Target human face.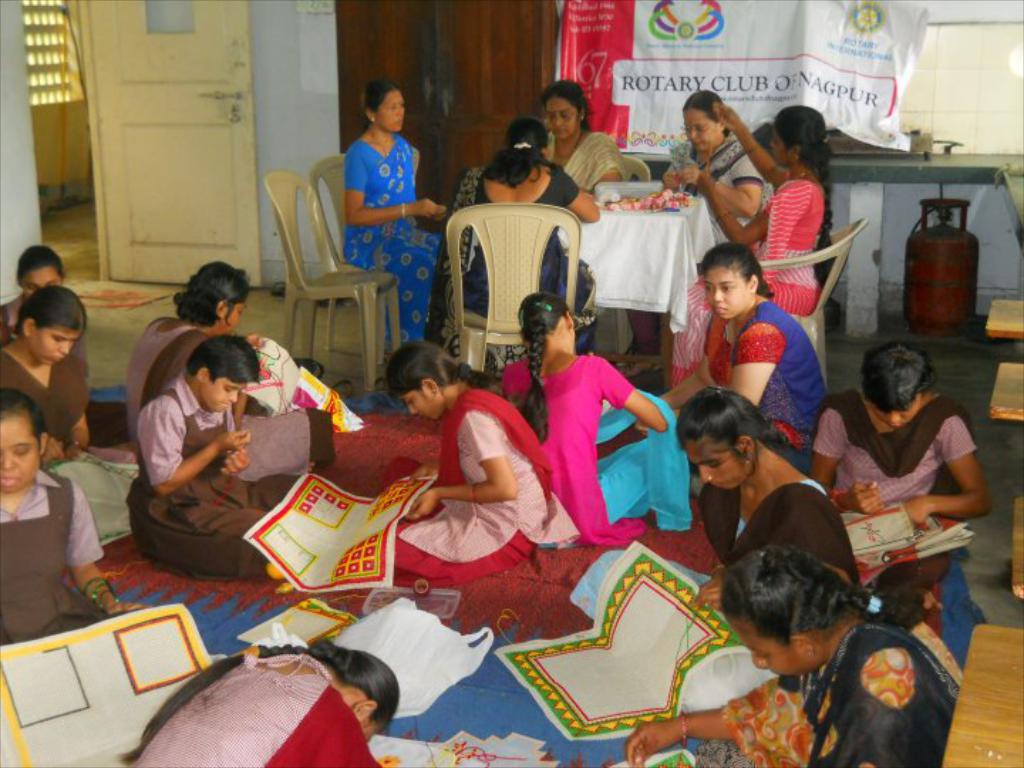
Target region: <box>546,98,580,137</box>.
